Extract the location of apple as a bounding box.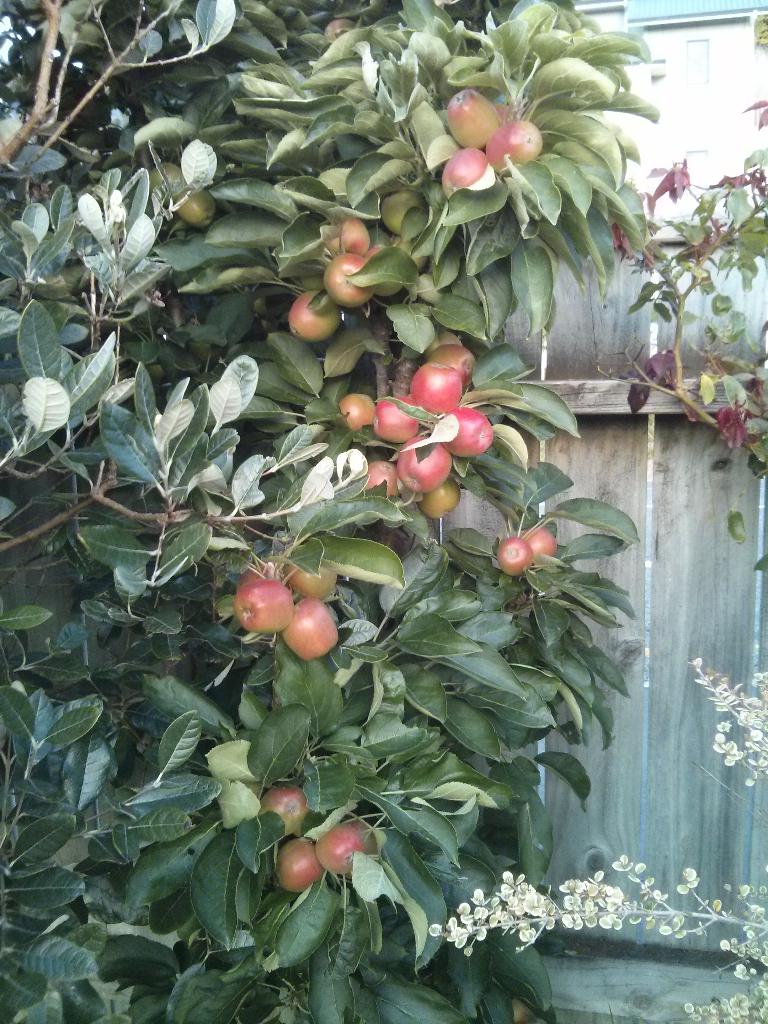
Rect(235, 577, 301, 636).
